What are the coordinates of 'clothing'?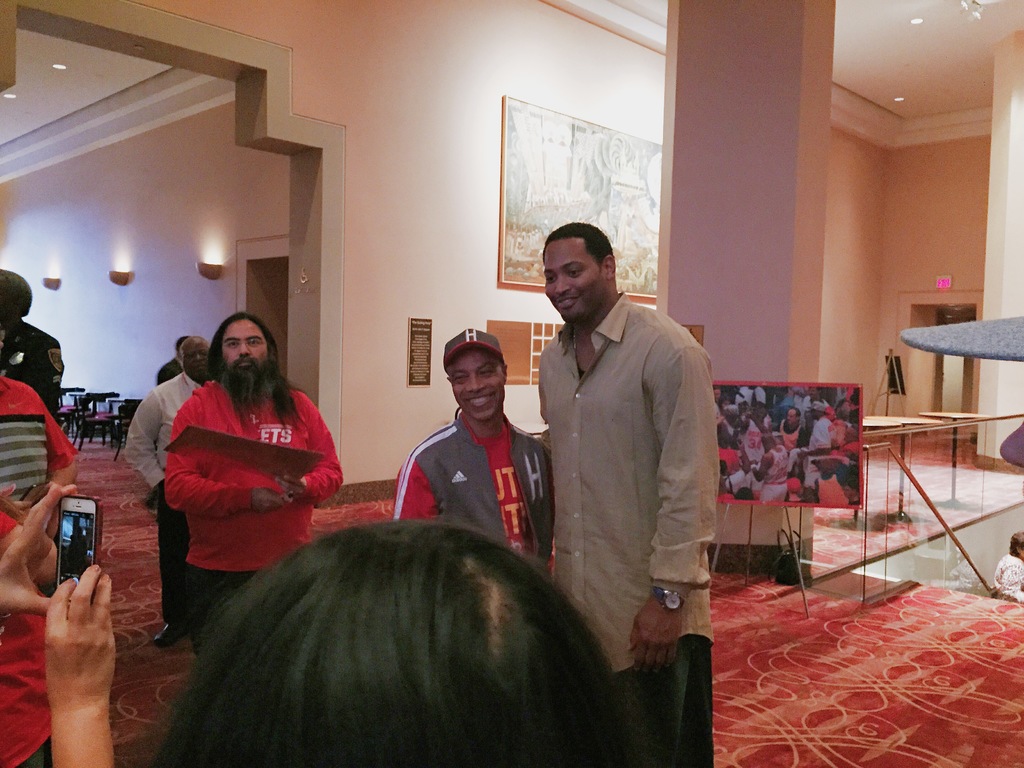
{"x1": 772, "y1": 425, "x2": 797, "y2": 447}.
